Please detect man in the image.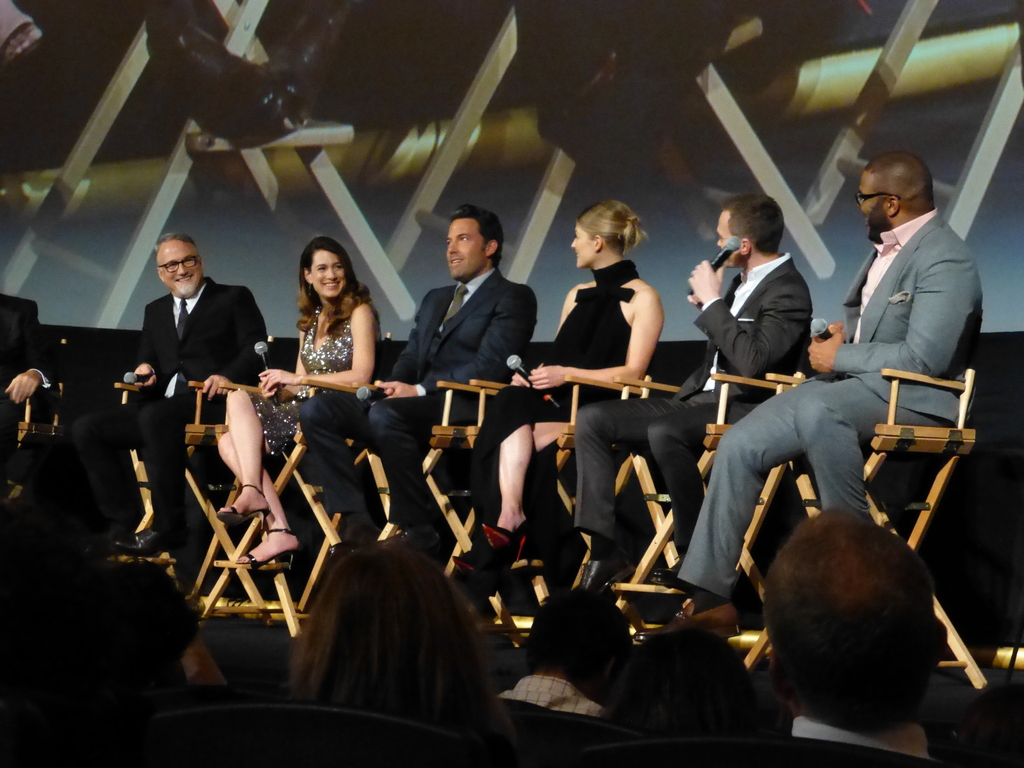
x1=575 y1=196 x2=814 y2=593.
